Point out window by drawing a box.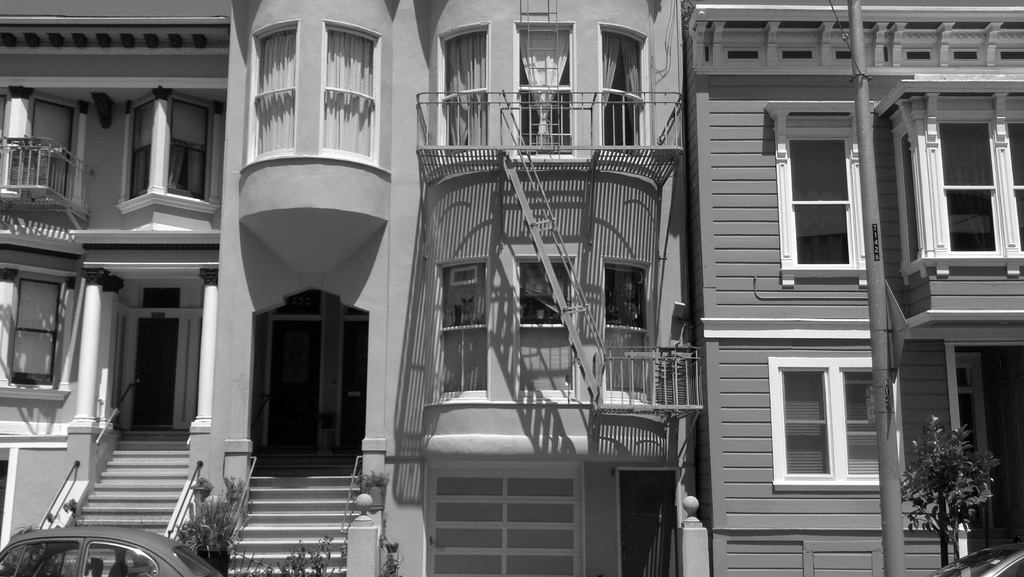
(519,261,572,325).
